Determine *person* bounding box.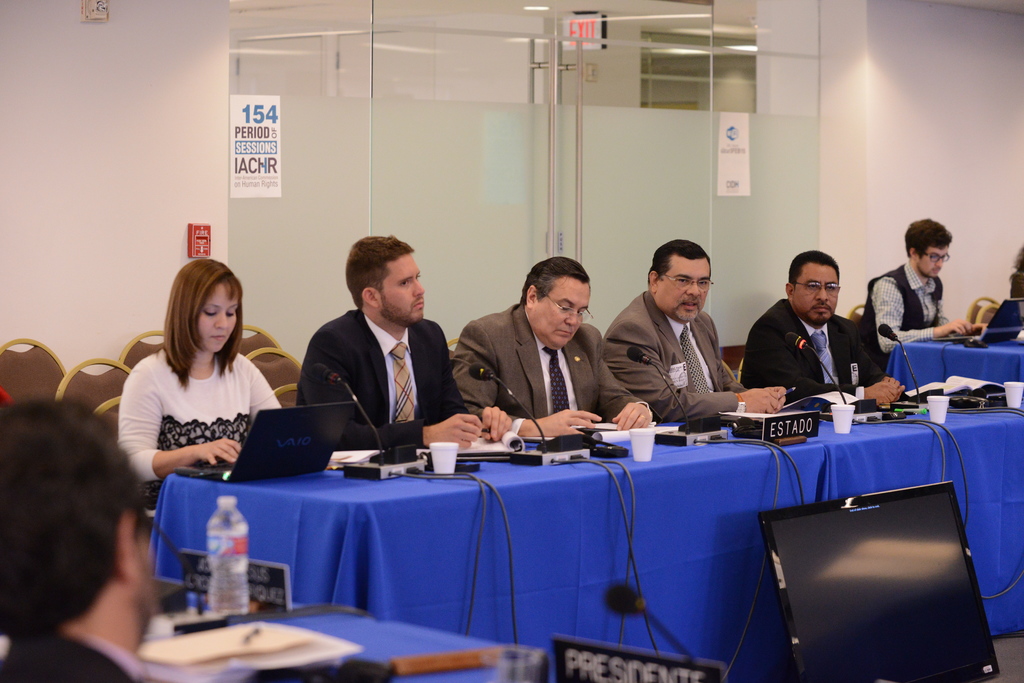
Determined: <bbox>858, 217, 989, 353</bbox>.
